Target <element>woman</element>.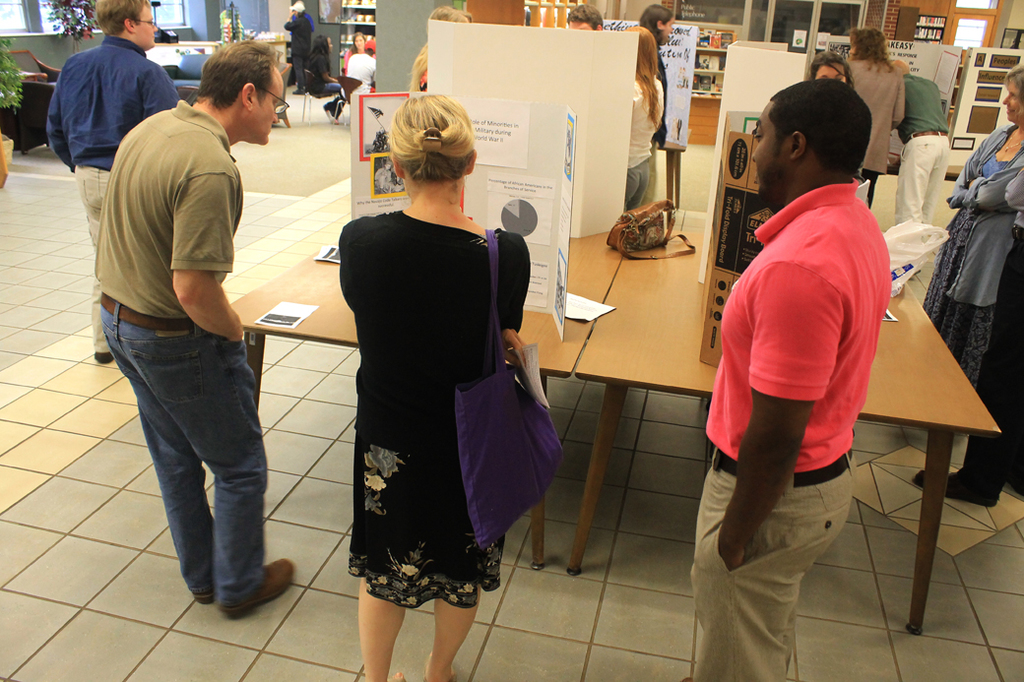
Target region: locate(613, 31, 663, 209).
